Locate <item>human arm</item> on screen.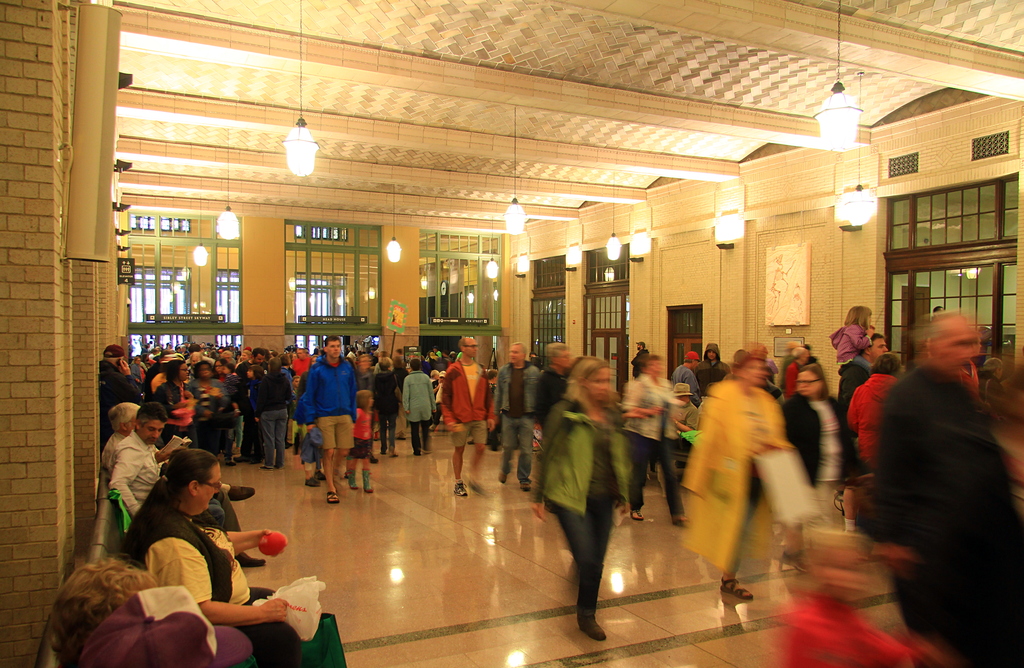
On screen at {"left": 105, "top": 444, "right": 155, "bottom": 516}.
